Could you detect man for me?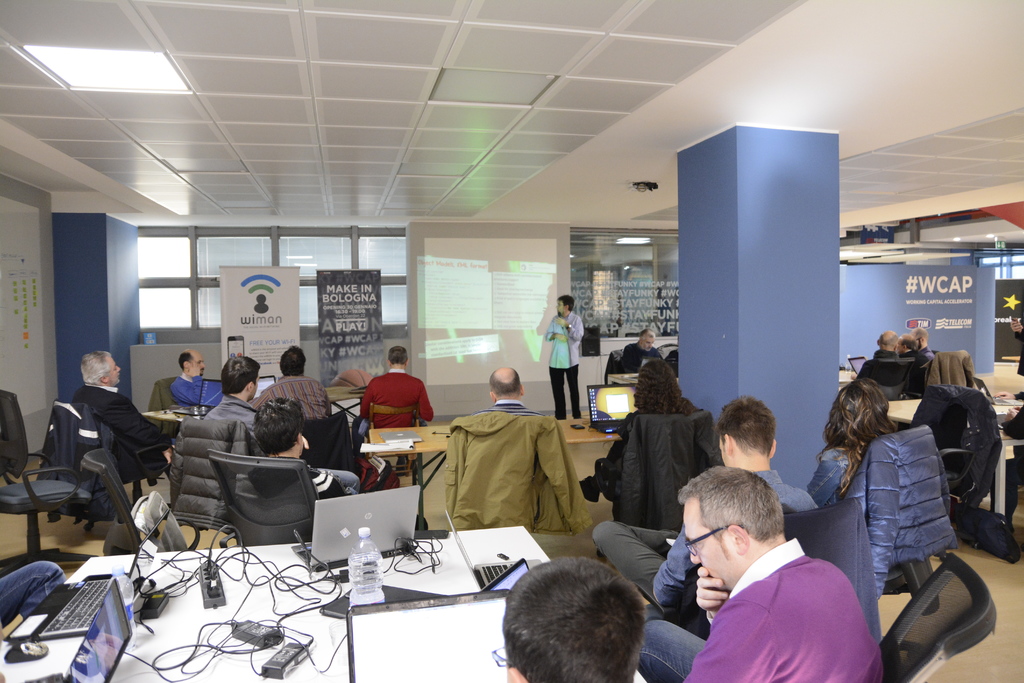
Detection result: BBox(614, 325, 667, 374).
